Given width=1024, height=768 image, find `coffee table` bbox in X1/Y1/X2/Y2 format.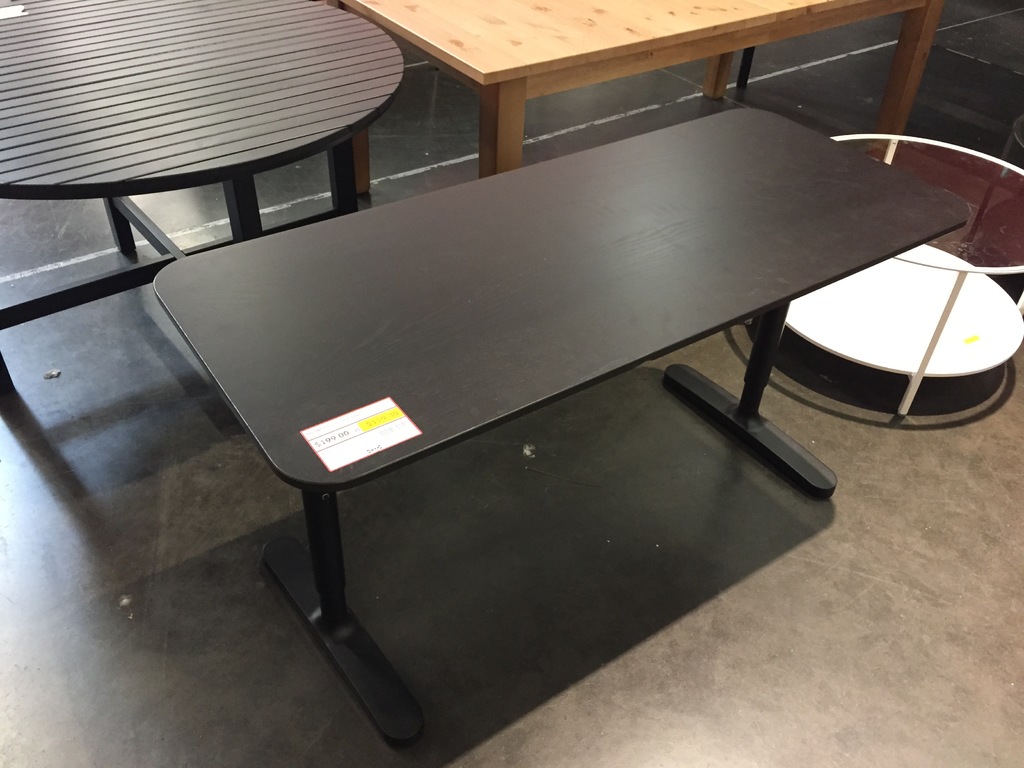
154/109/966/765.
